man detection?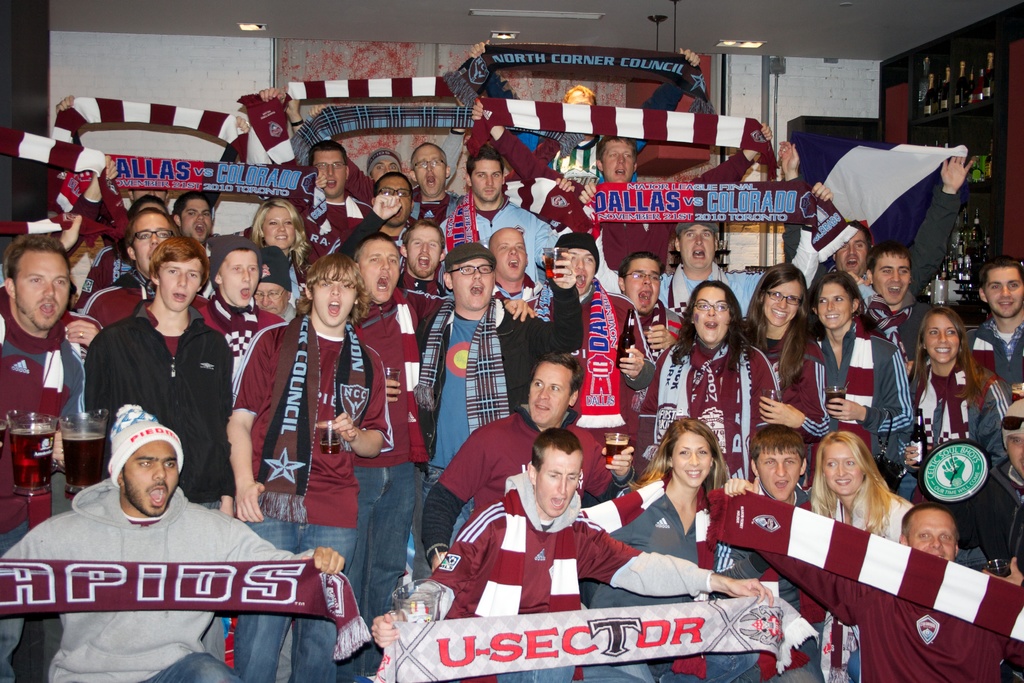
[x1=465, y1=35, x2=703, y2=175]
